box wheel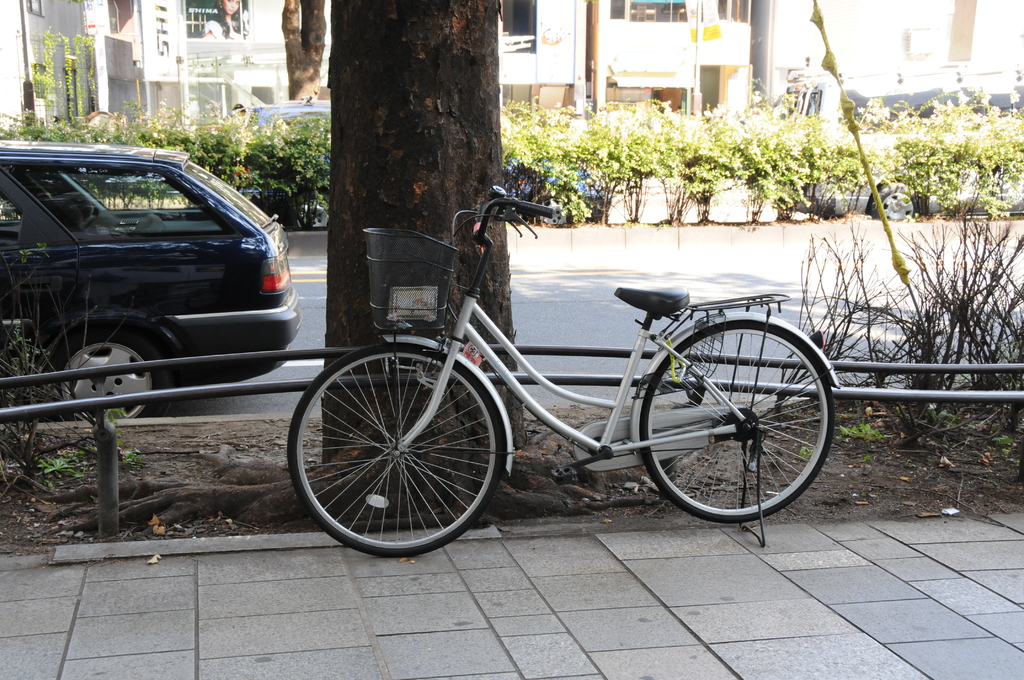
l=867, t=185, r=922, b=219
